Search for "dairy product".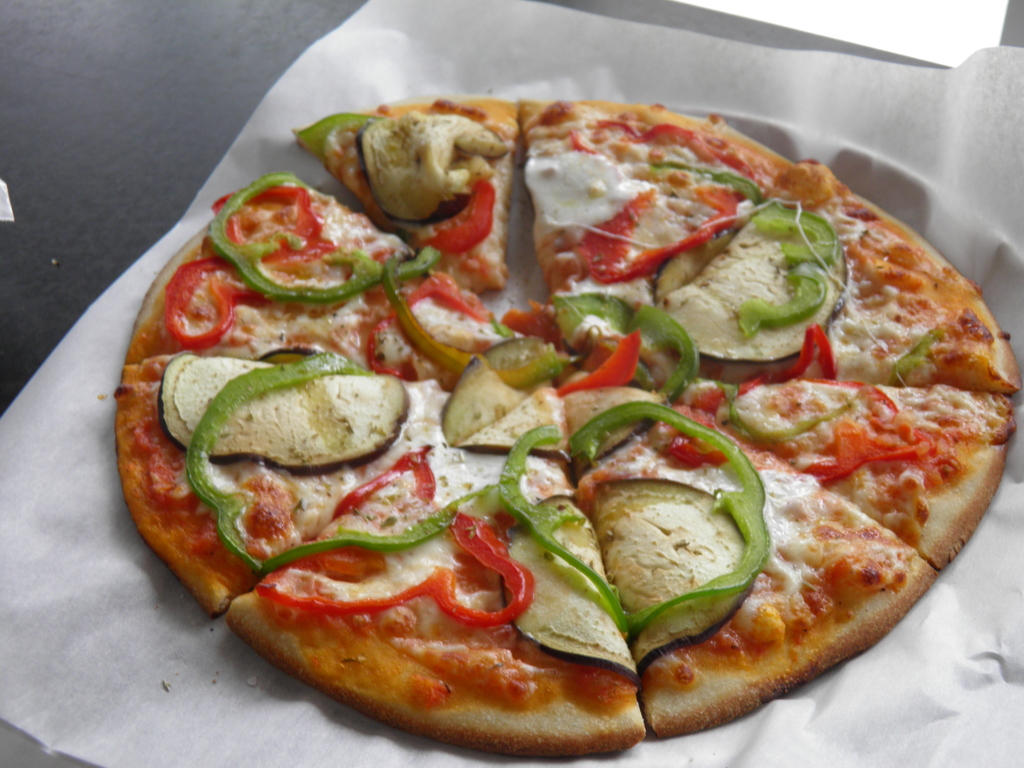
Found at l=239, t=362, r=469, b=524.
